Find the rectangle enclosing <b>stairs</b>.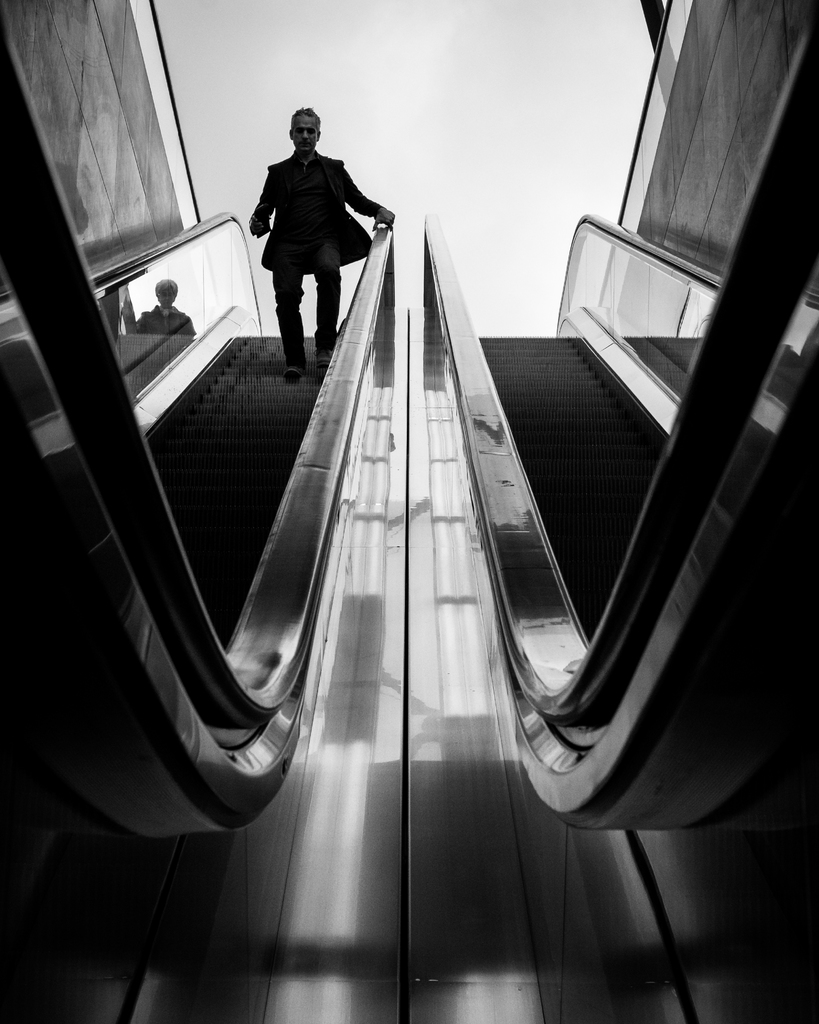
[139,331,328,644].
